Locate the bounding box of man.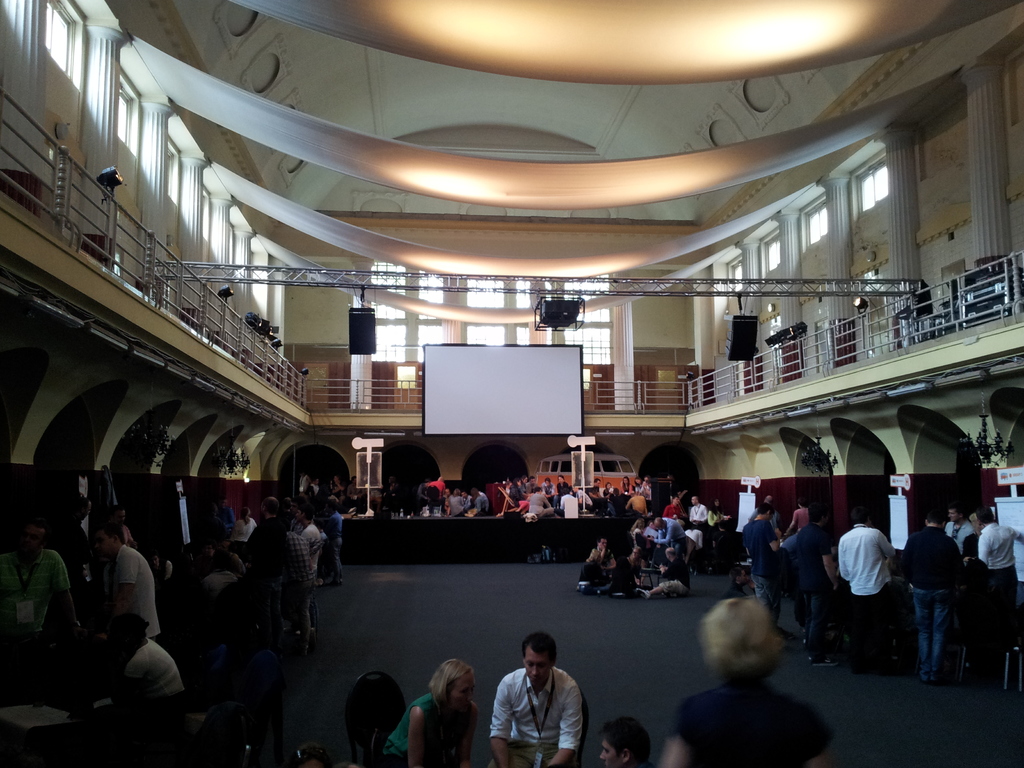
Bounding box: l=898, t=510, r=966, b=681.
